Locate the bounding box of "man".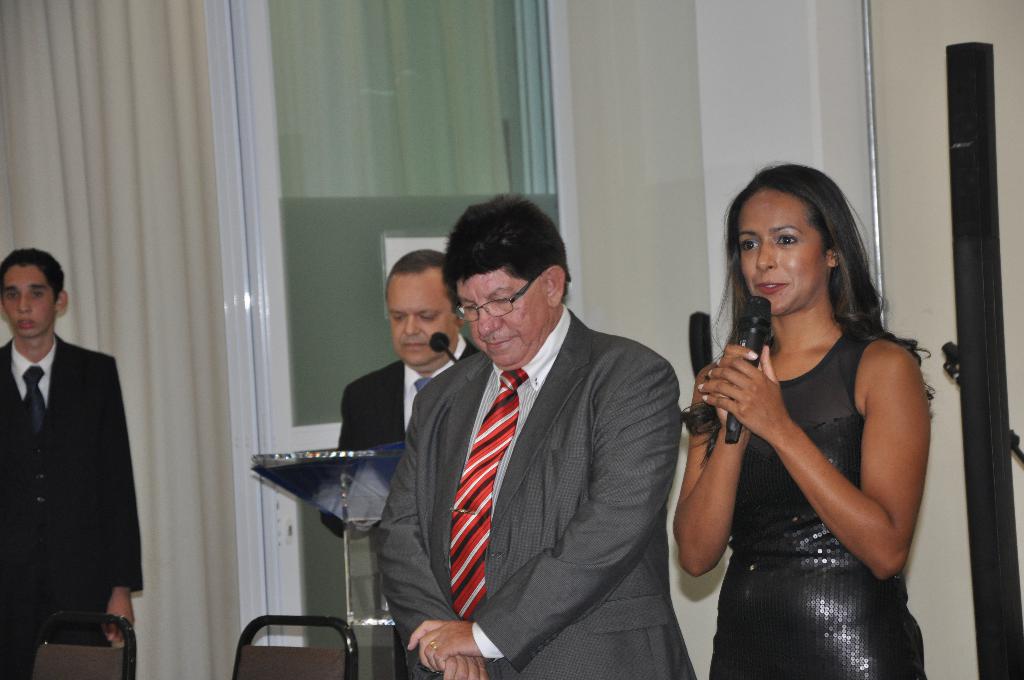
Bounding box: 0:245:141:679.
